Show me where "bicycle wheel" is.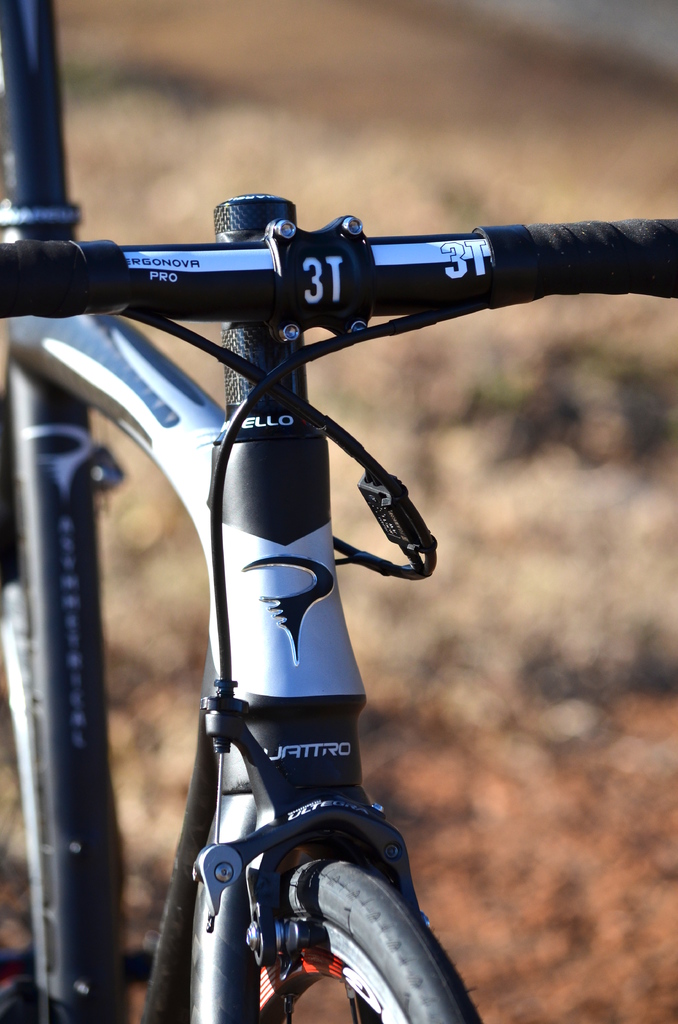
"bicycle wheel" is at <region>195, 784, 452, 1023</region>.
